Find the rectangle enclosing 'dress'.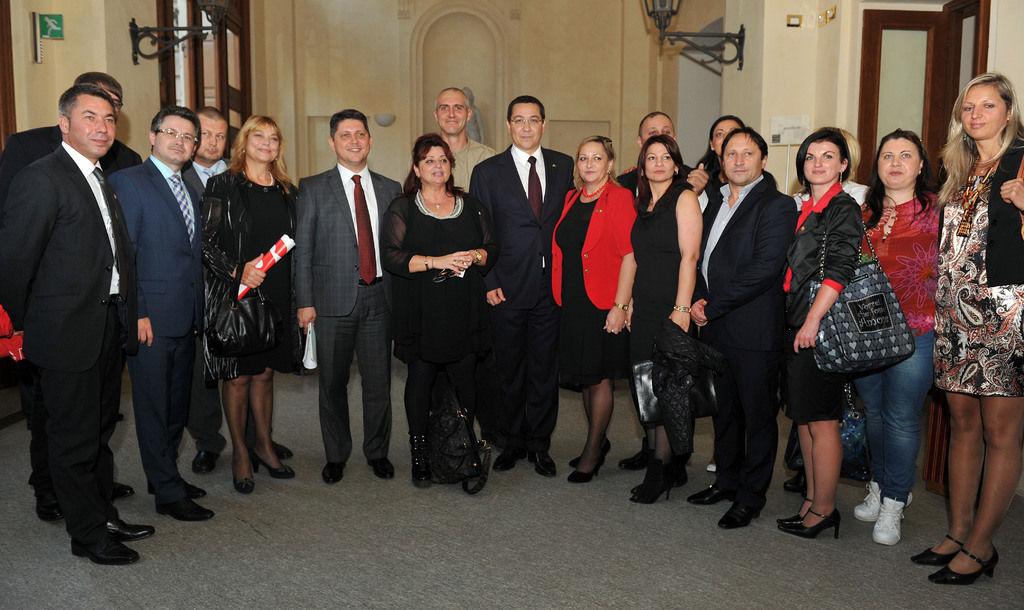
[934,138,1023,398].
